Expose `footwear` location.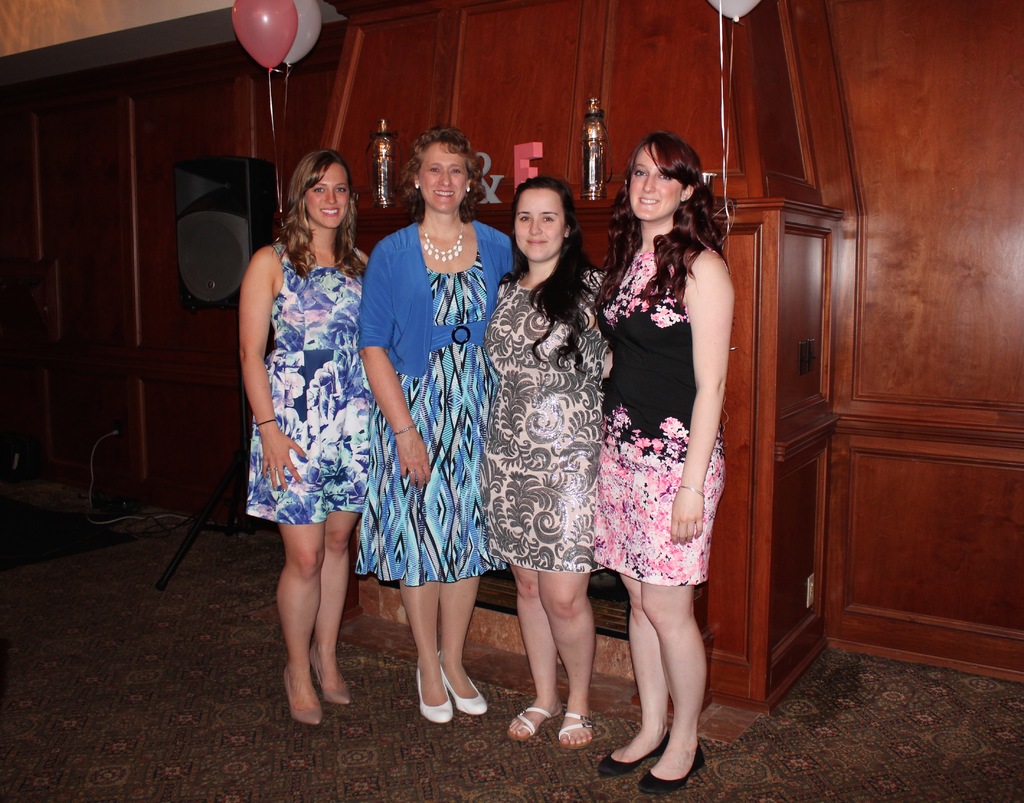
Exposed at 434, 653, 483, 717.
